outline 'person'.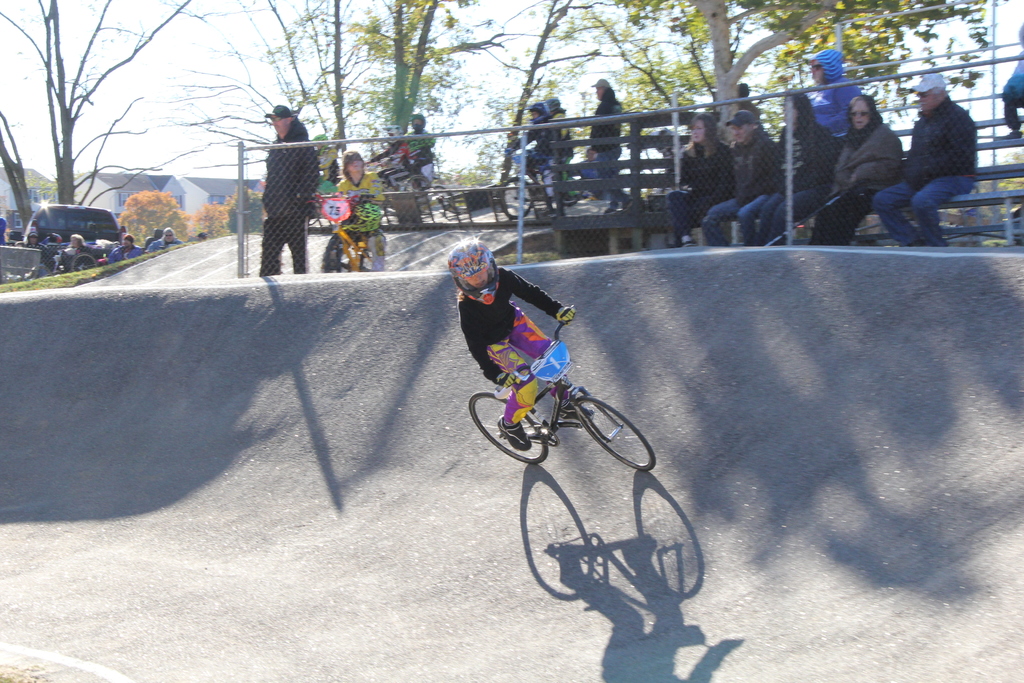
Outline: detection(584, 79, 630, 208).
